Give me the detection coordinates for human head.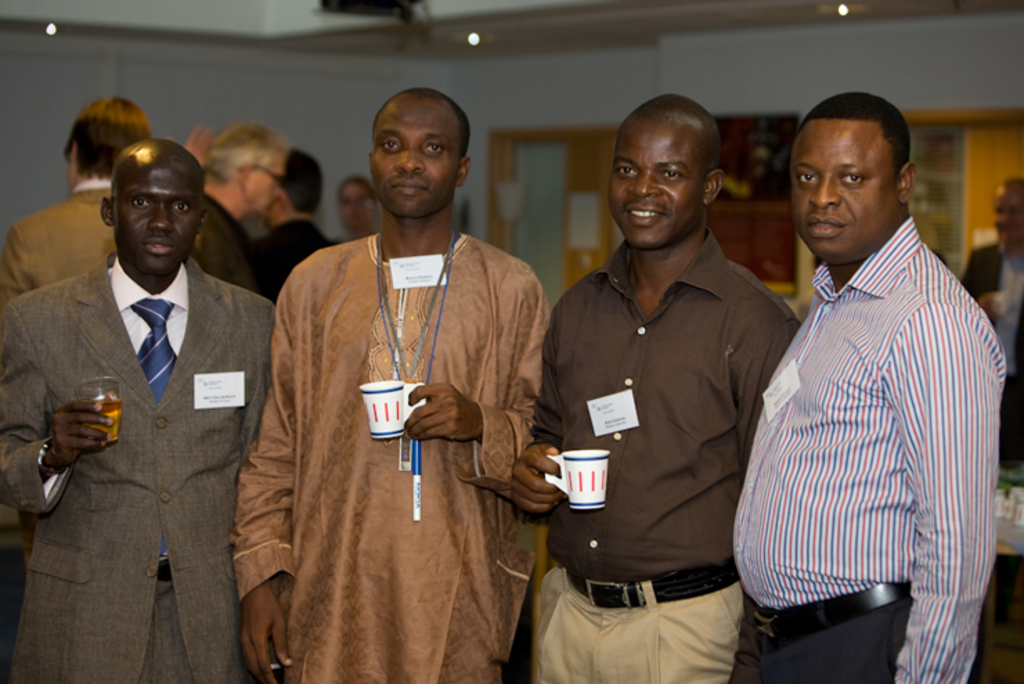
(605,89,724,246).
